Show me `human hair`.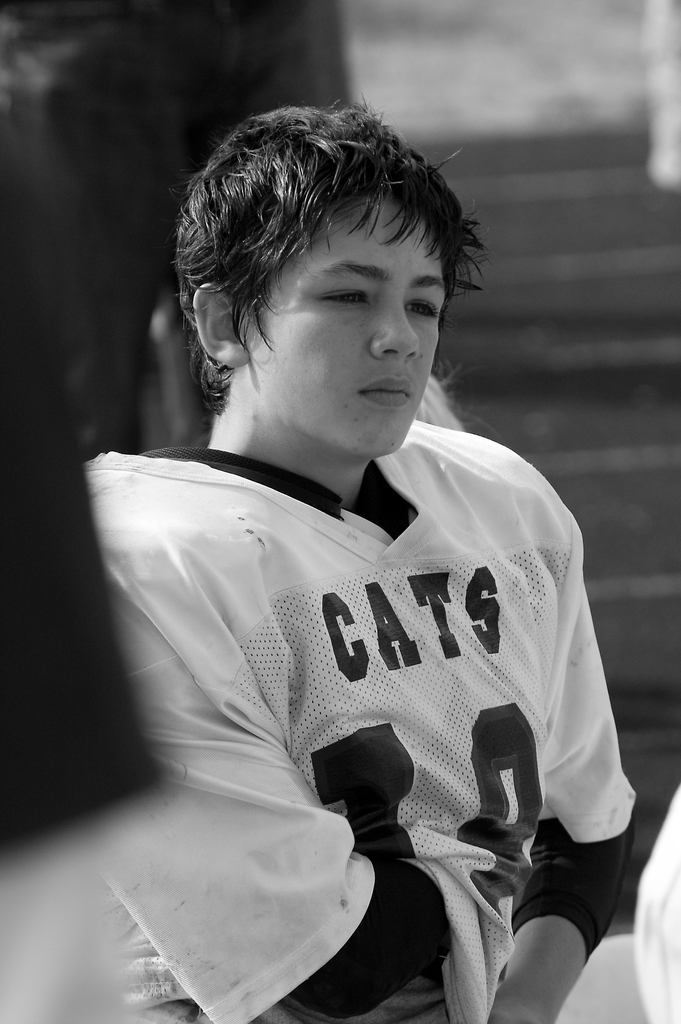
`human hair` is here: [168, 77, 479, 375].
